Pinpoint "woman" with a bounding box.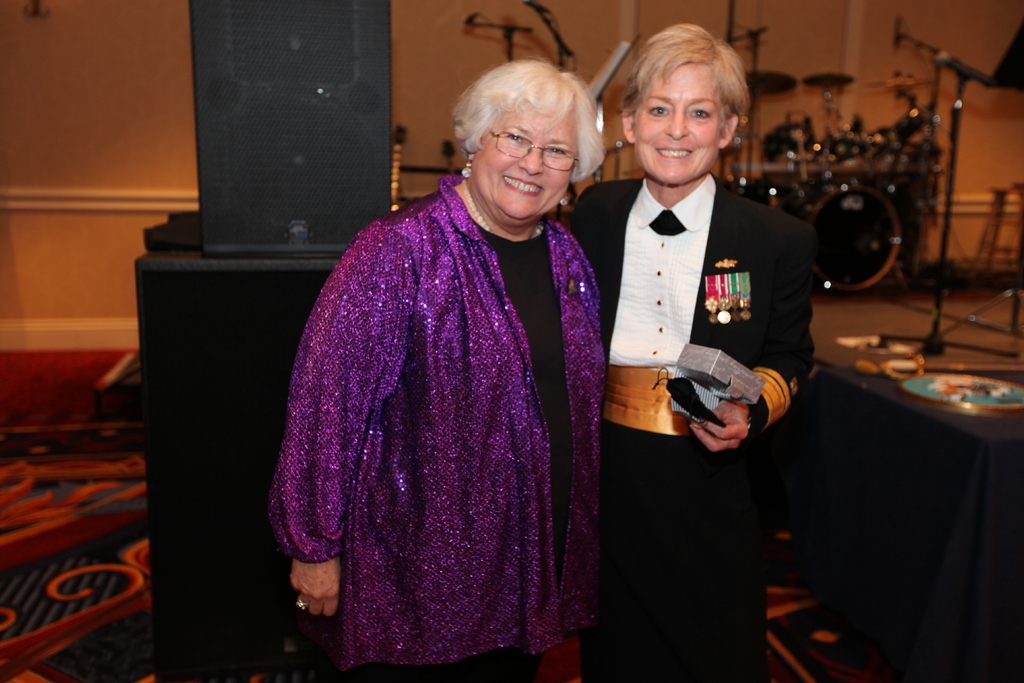
[x1=266, y1=55, x2=605, y2=682].
